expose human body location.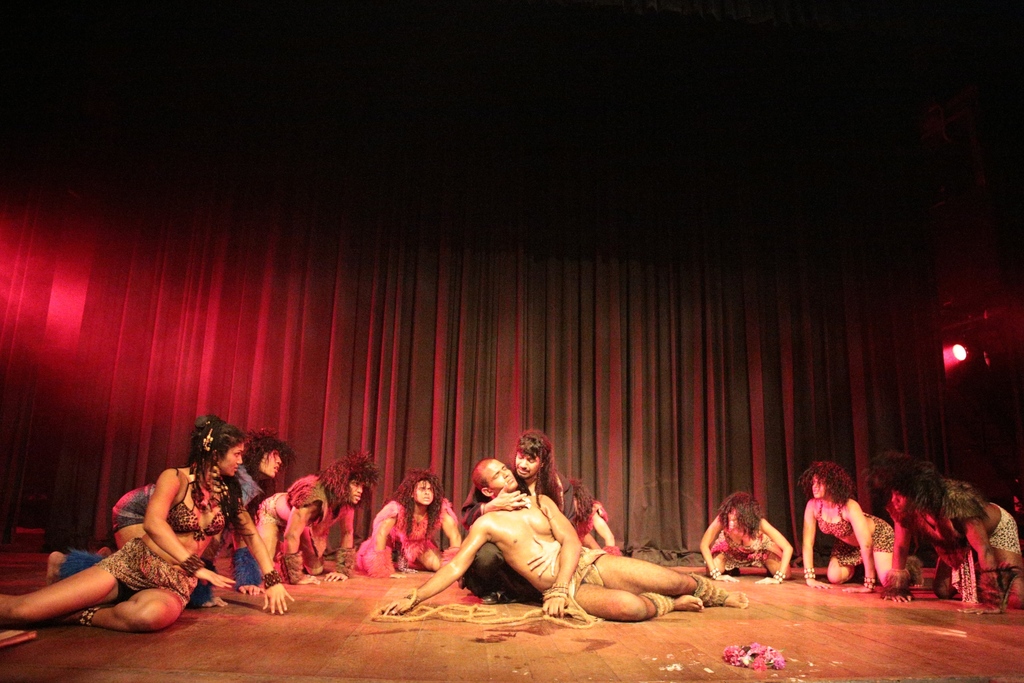
Exposed at pyautogui.locateOnScreen(303, 472, 365, 585).
